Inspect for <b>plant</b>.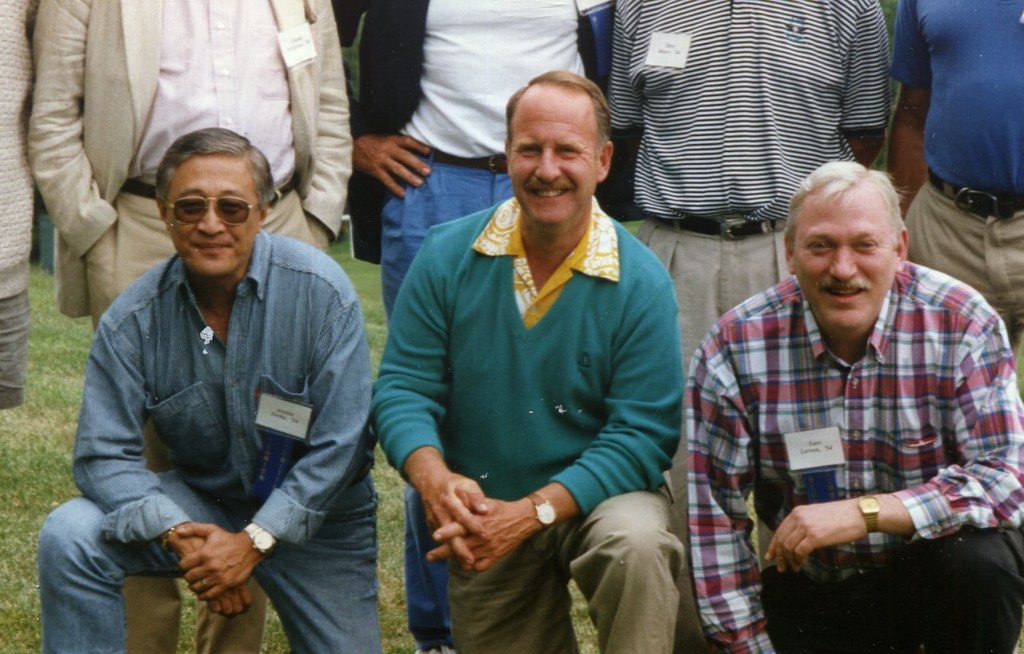
Inspection: pyautogui.locateOnScreen(0, 249, 109, 653).
